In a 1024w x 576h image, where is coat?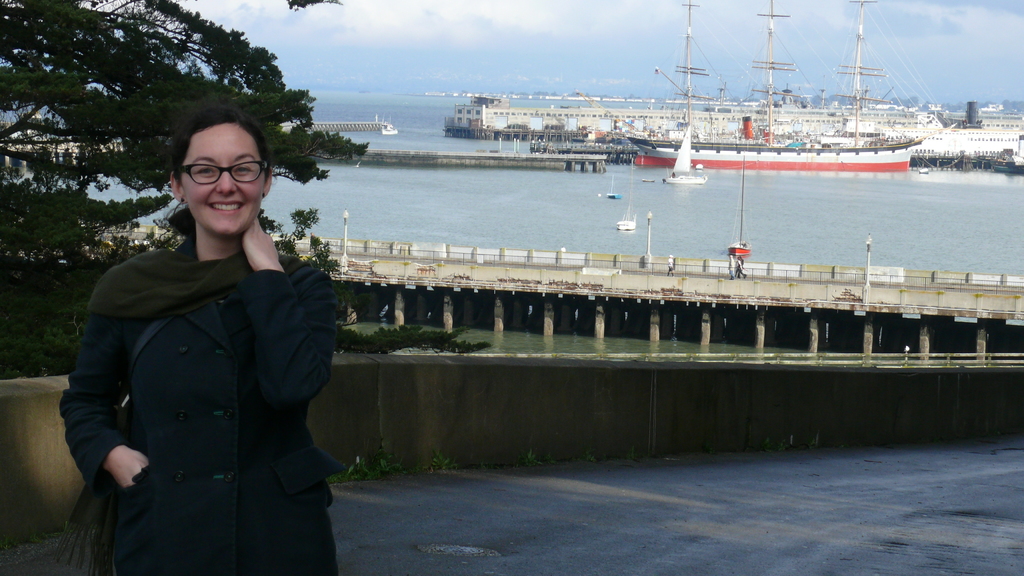
(x1=60, y1=205, x2=348, y2=575).
